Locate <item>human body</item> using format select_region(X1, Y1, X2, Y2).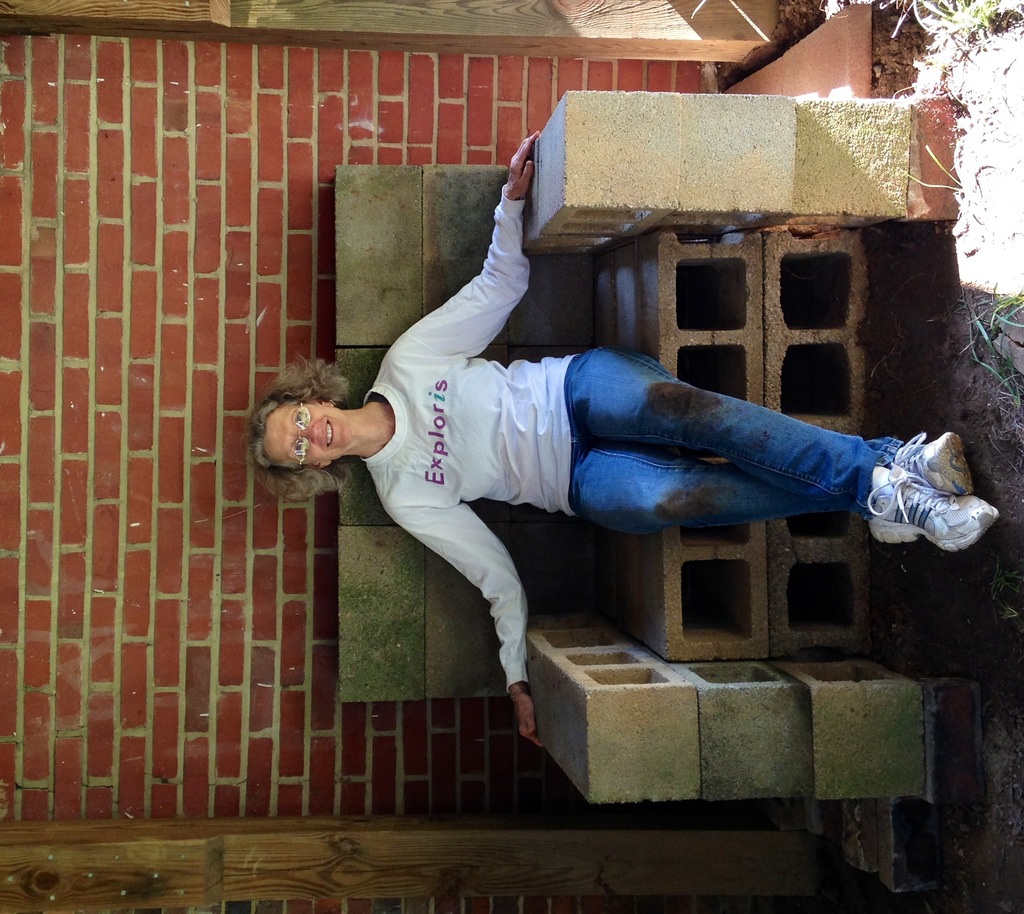
select_region(328, 151, 893, 790).
